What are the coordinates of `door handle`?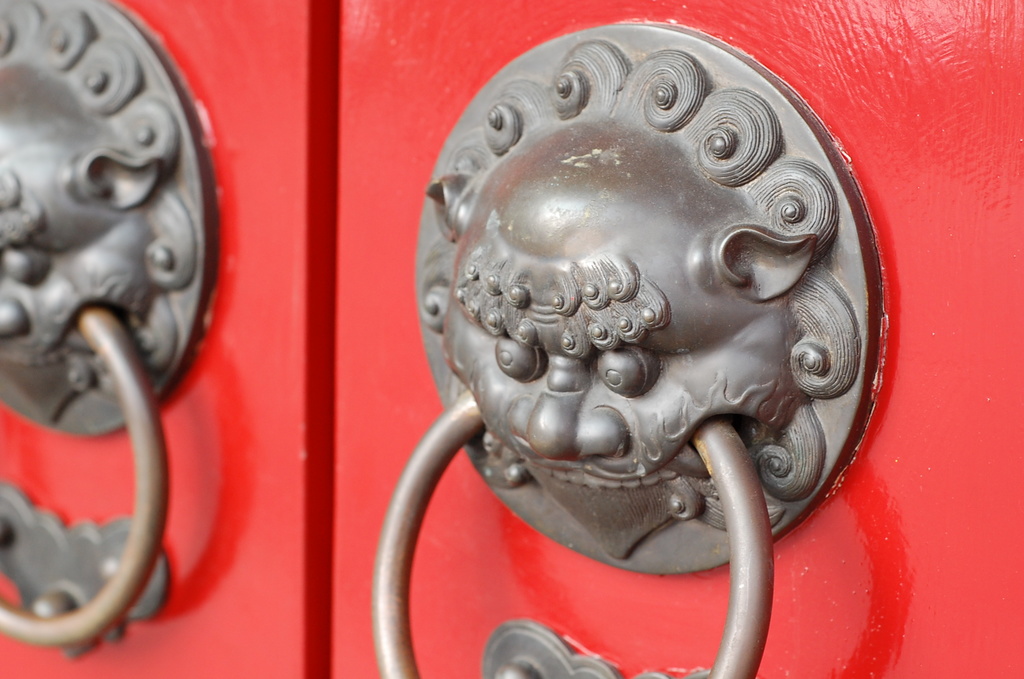
0:0:224:659.
